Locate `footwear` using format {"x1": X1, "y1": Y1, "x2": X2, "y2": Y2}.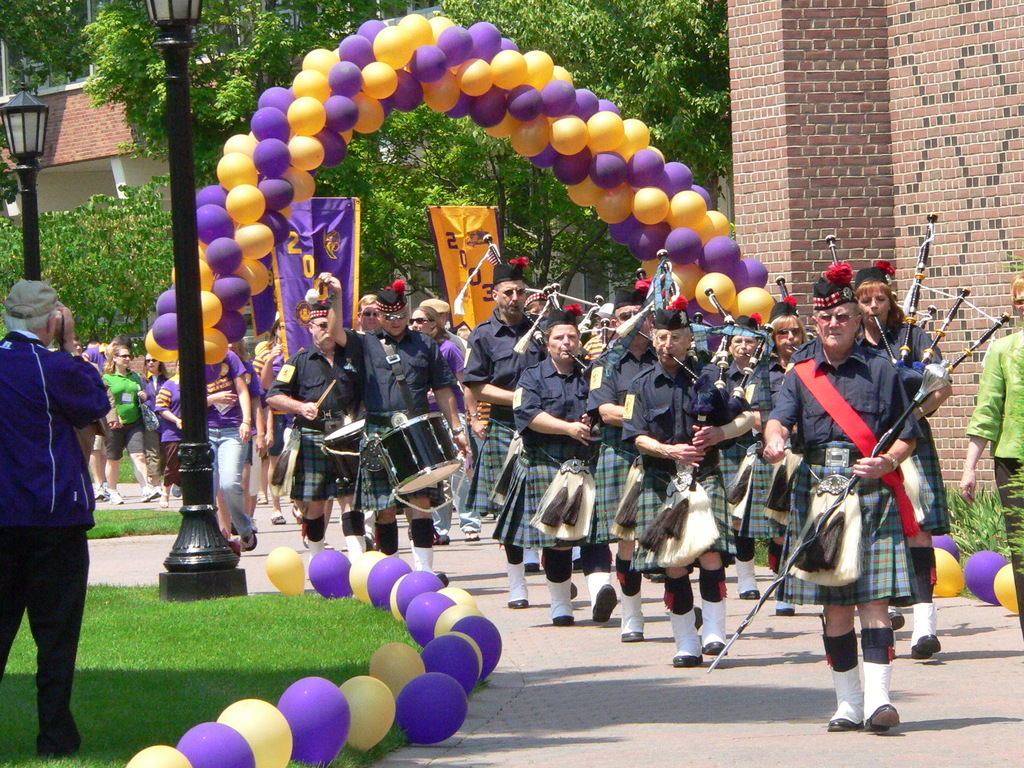
{"x1": 737, "y1": 554, "x2": 760, "y2": 597}.
